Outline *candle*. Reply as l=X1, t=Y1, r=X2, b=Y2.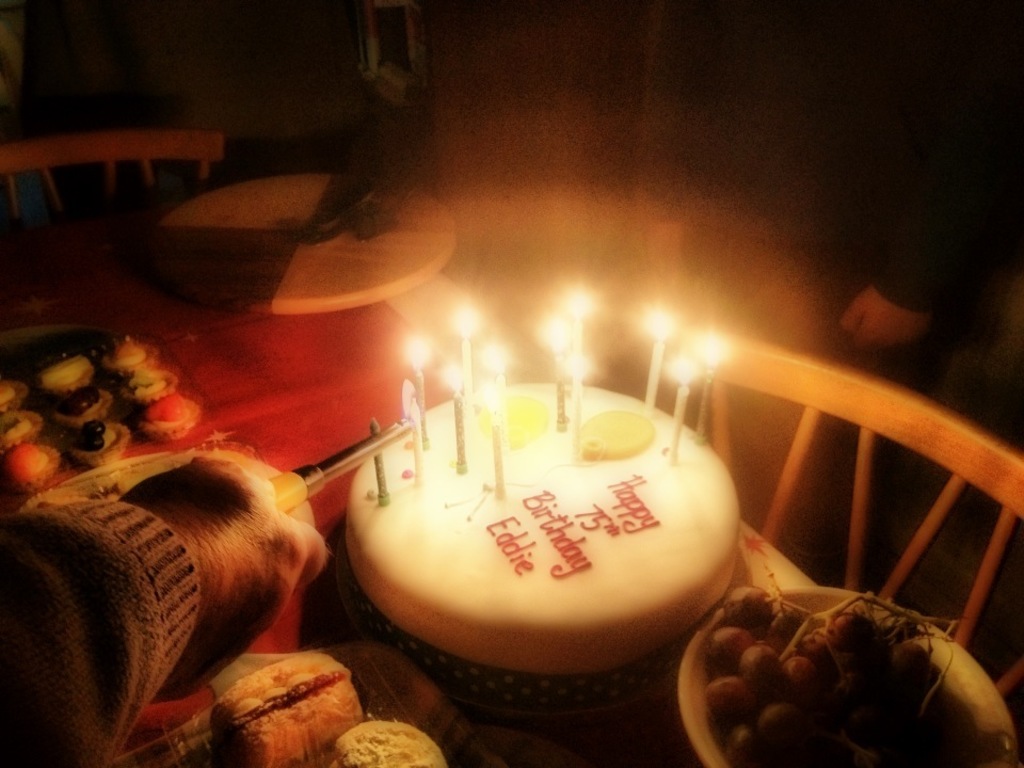
l=369, t=457, r=394, b=506.
